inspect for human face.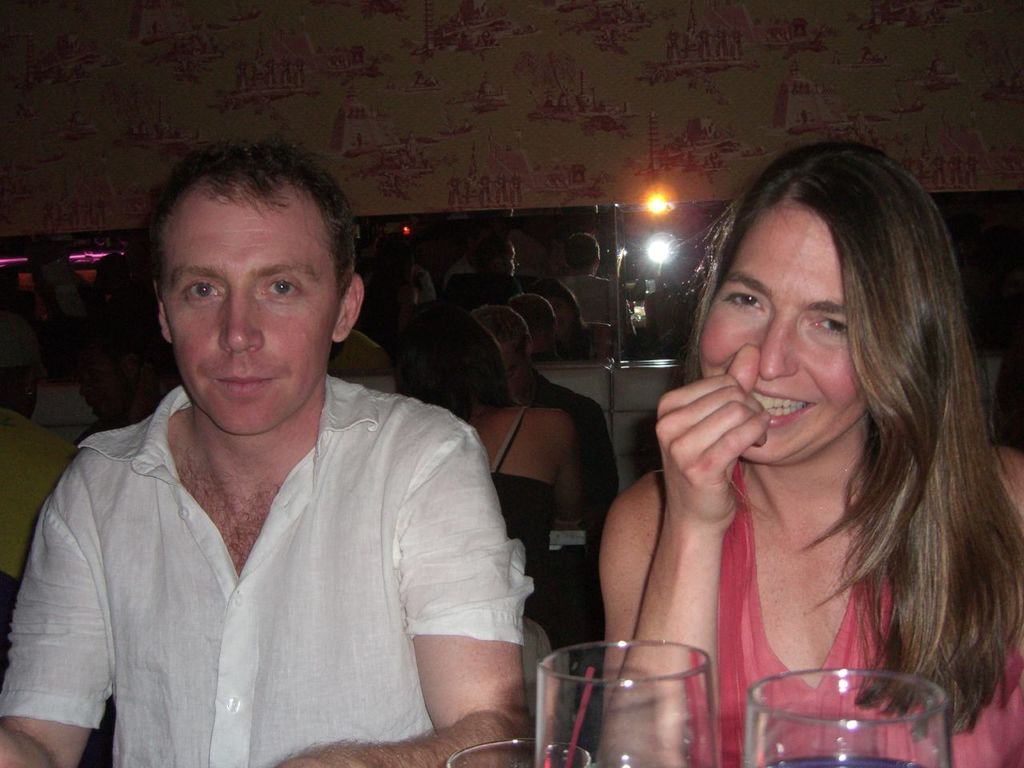
Inspection: [698,206,866,466].
